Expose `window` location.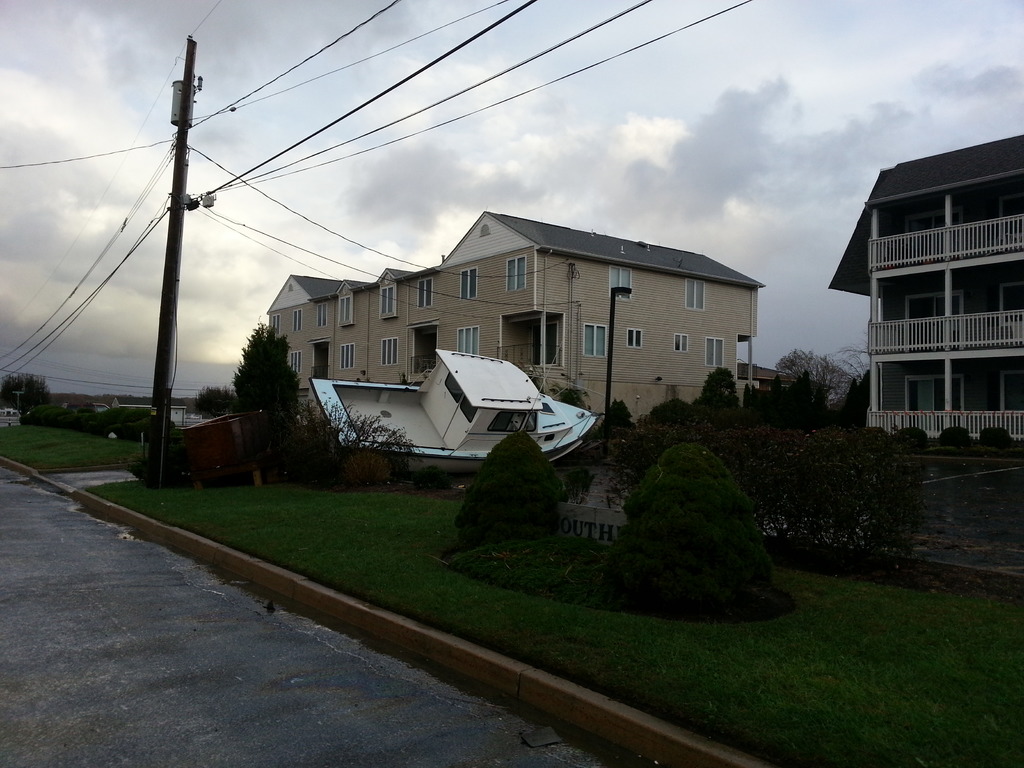
Exposed at [left=611, top=266, right=630, bottom=299].
